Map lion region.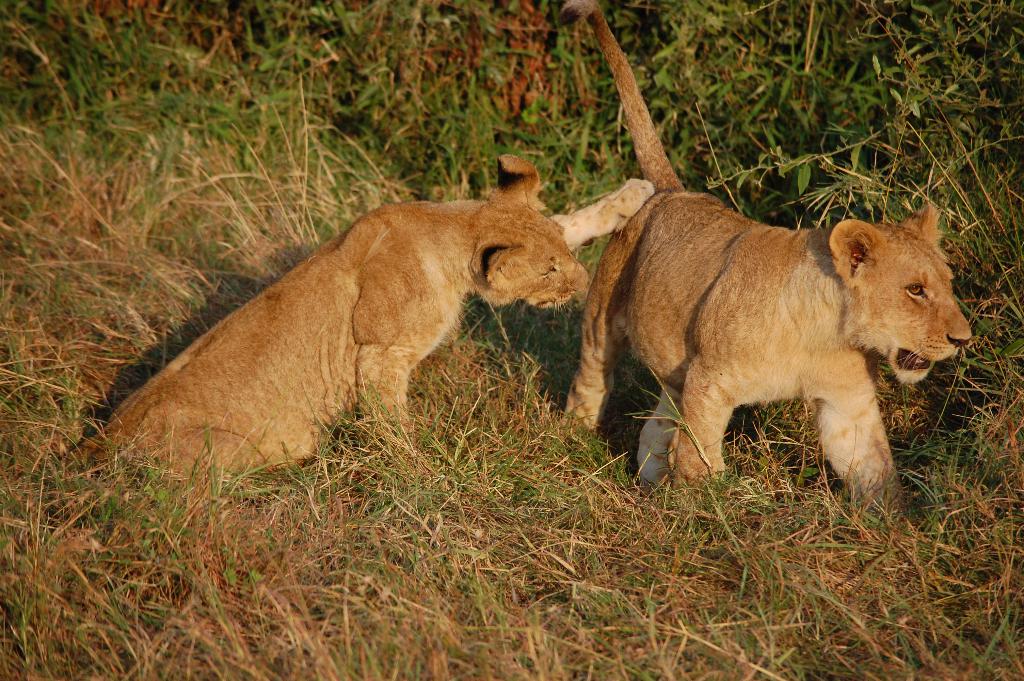
Mapped to bbox=(563, 204, 975, 515).
